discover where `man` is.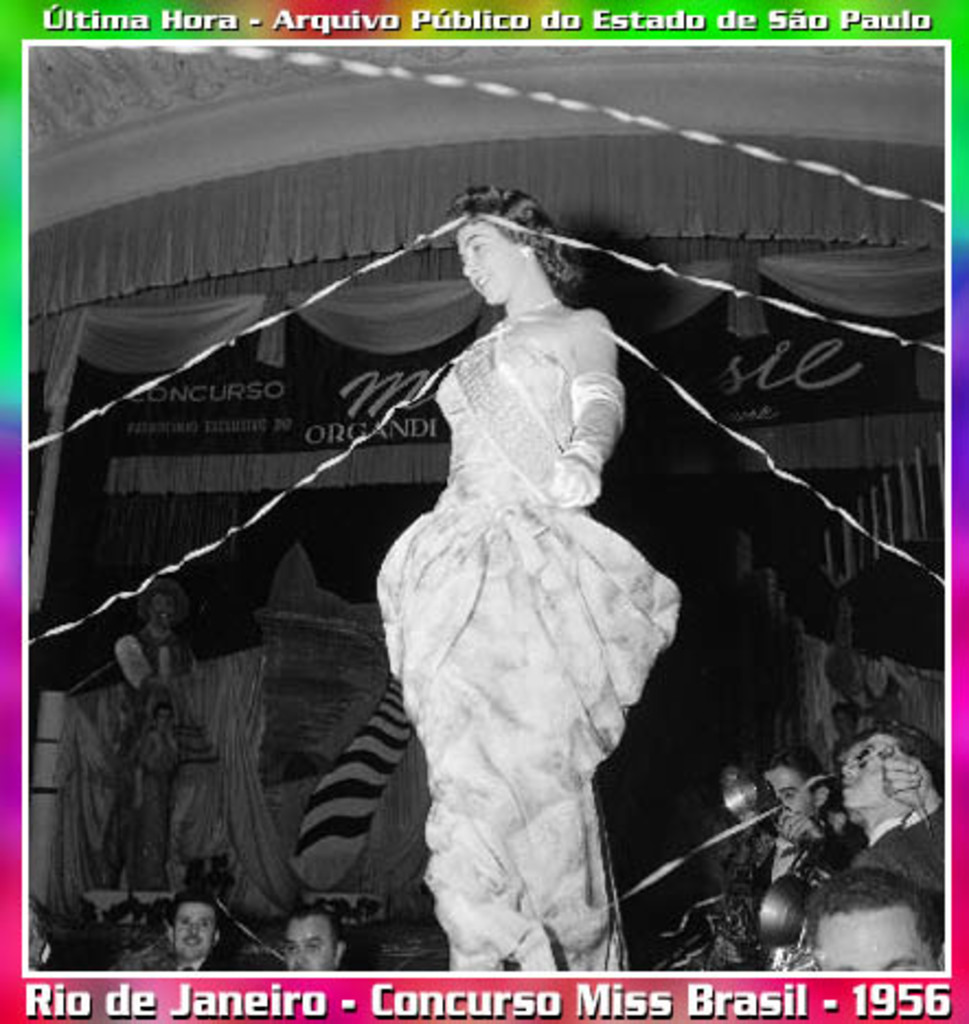
Discovered at region(164, 888, 226, 978).
